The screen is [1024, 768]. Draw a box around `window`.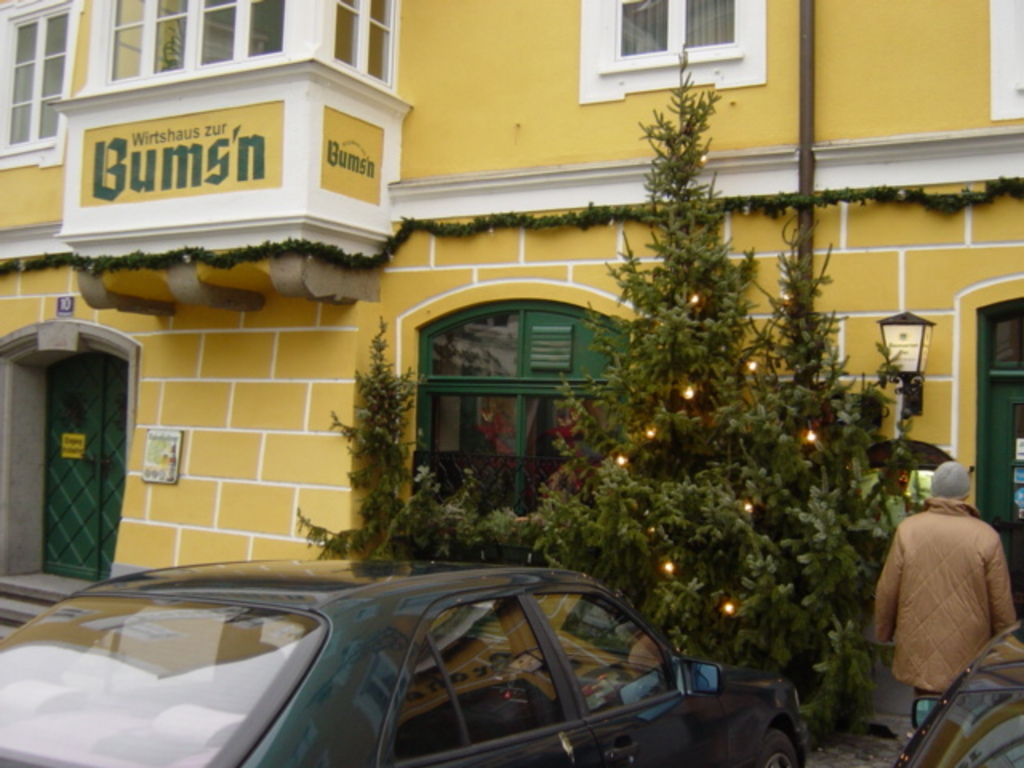
[0, 0, 85, 168].
